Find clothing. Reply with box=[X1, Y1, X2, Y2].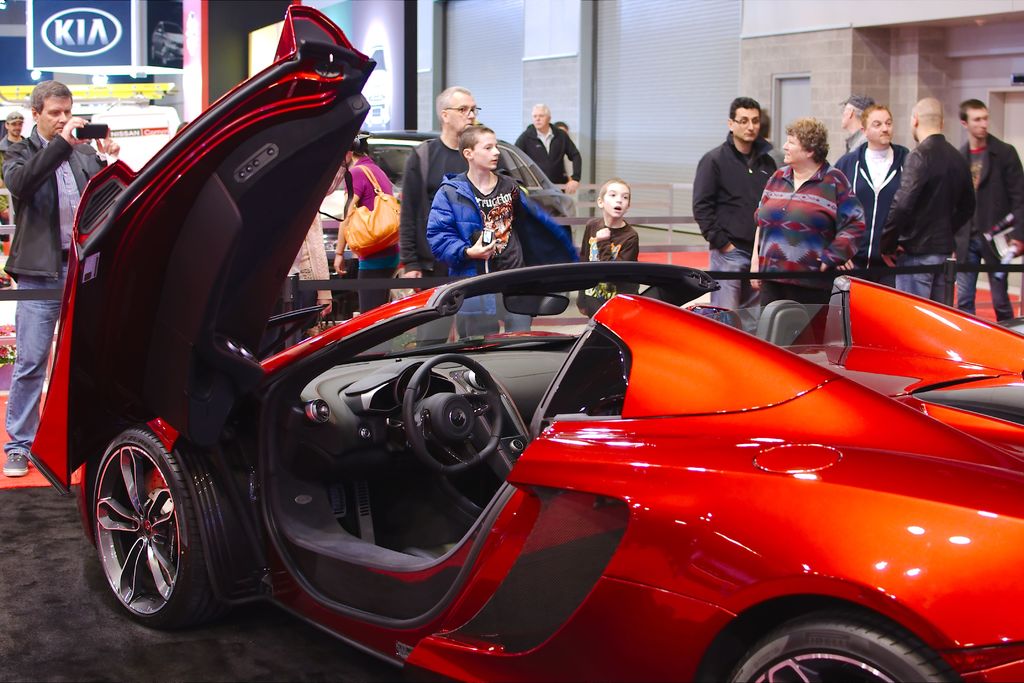
box=[883, 131, 972, 304].
